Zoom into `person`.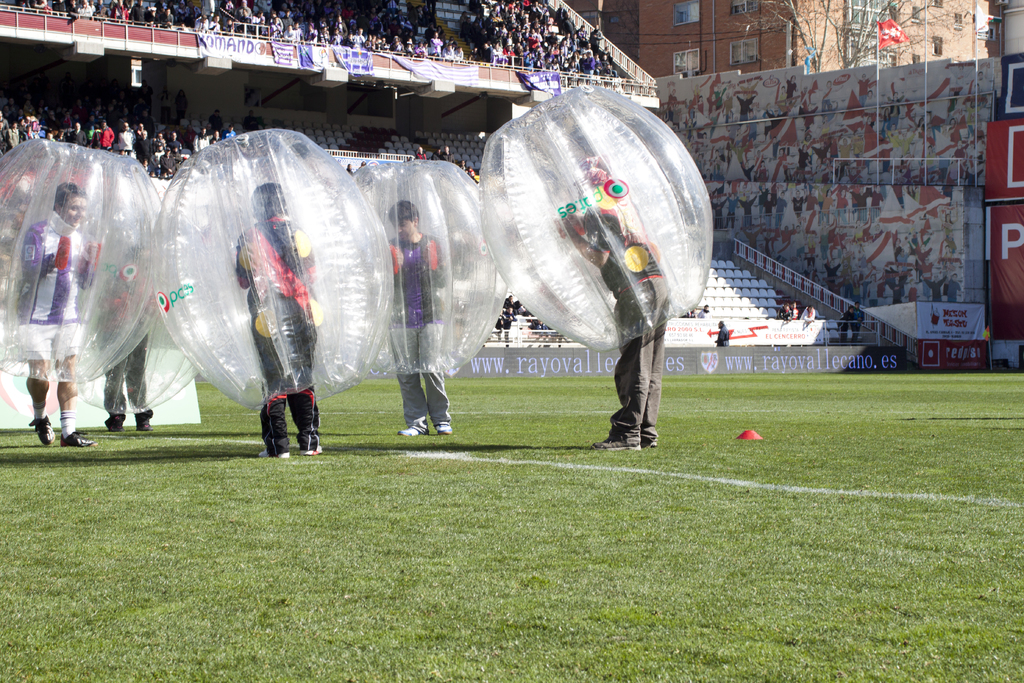
Zoom target: bbox=[861, 114, 887, 163].
